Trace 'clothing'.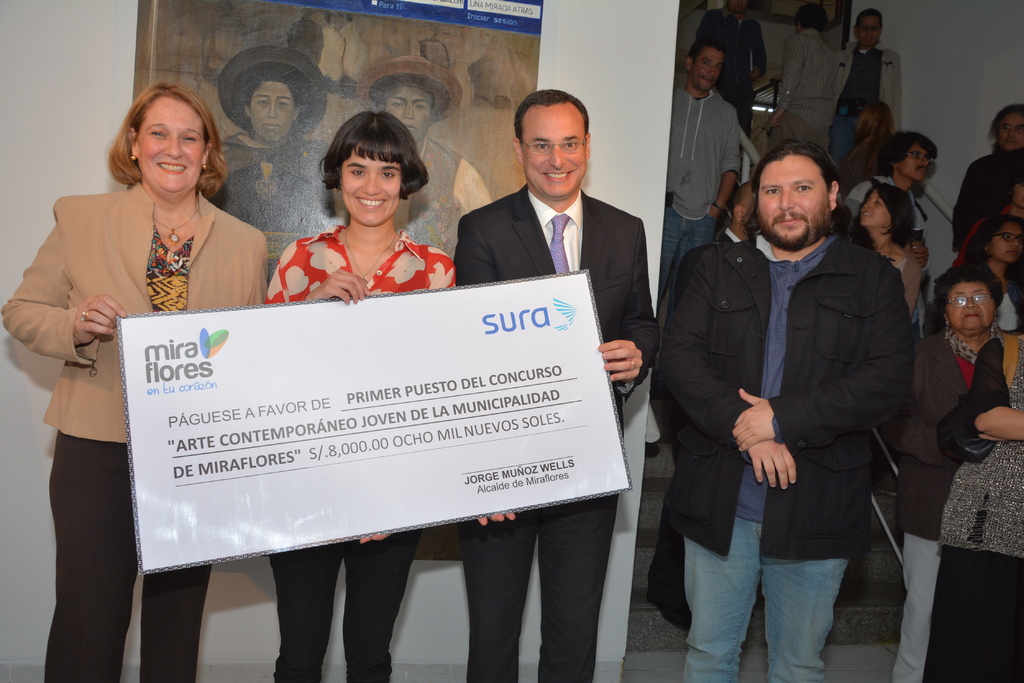
Traced to <bbox>659, 242, 914, 682</bbox>.
